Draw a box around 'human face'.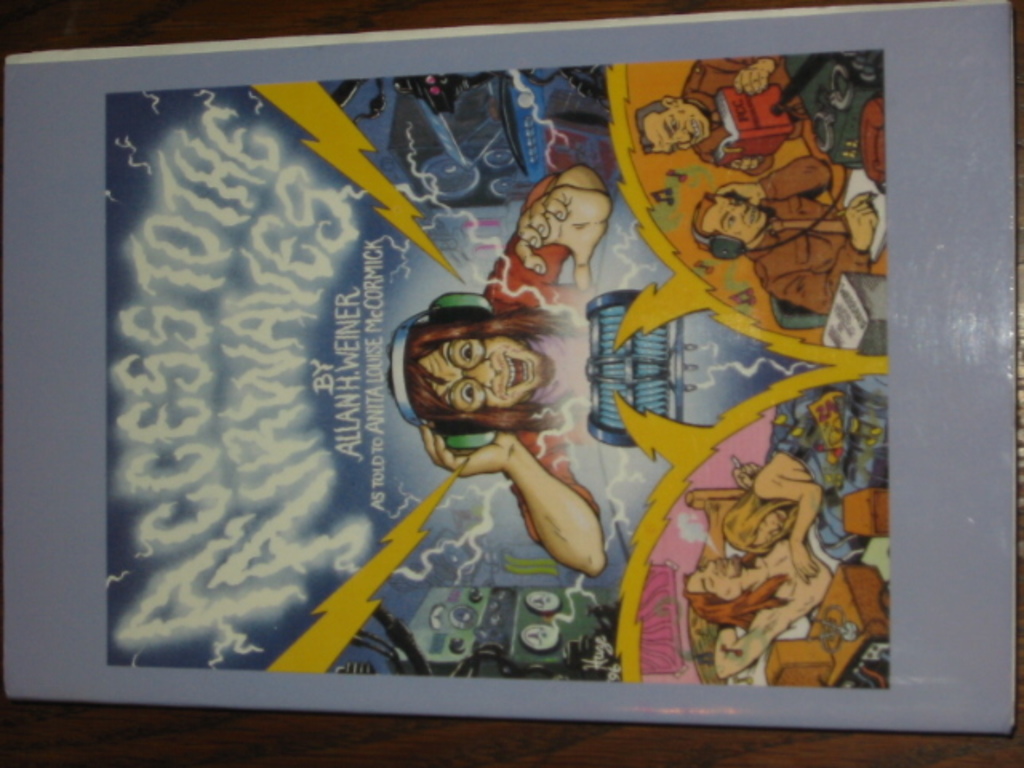
<box>749,512,787,544</box>.
